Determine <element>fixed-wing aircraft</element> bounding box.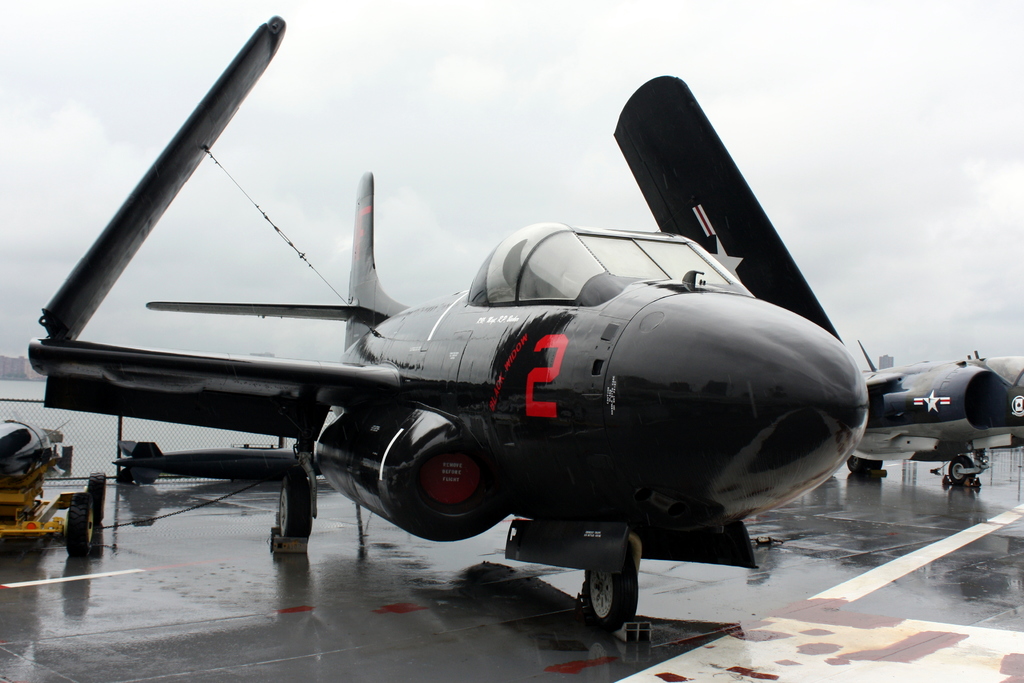
Determined: (x1=836, y1=346, x2=1023, y2=481).
